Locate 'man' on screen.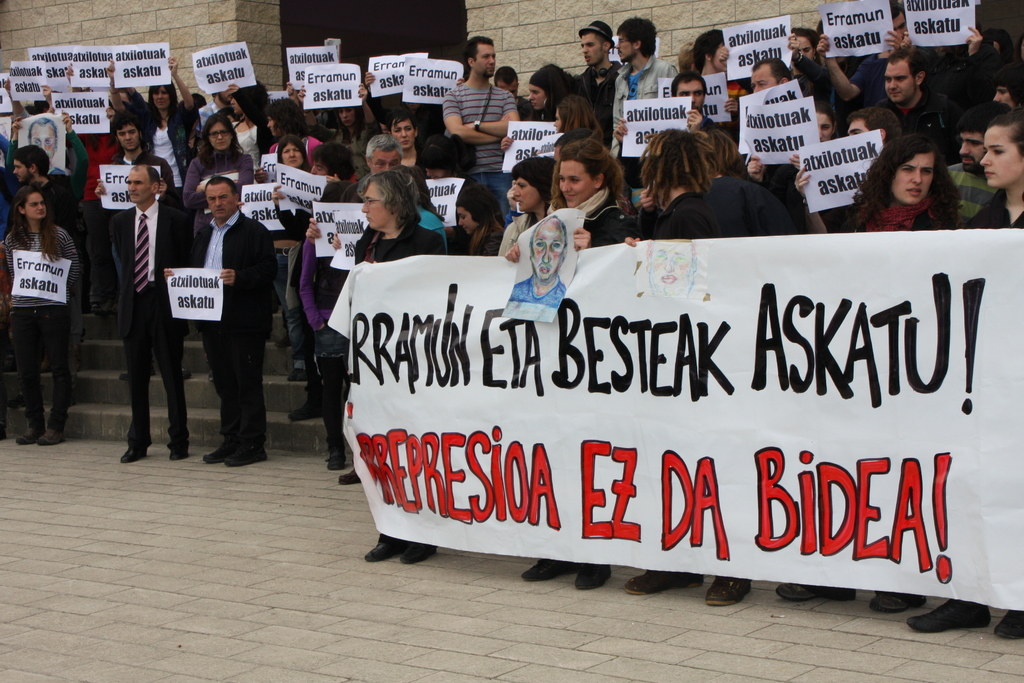
On screen at rect(495, 67, 535, 124).
